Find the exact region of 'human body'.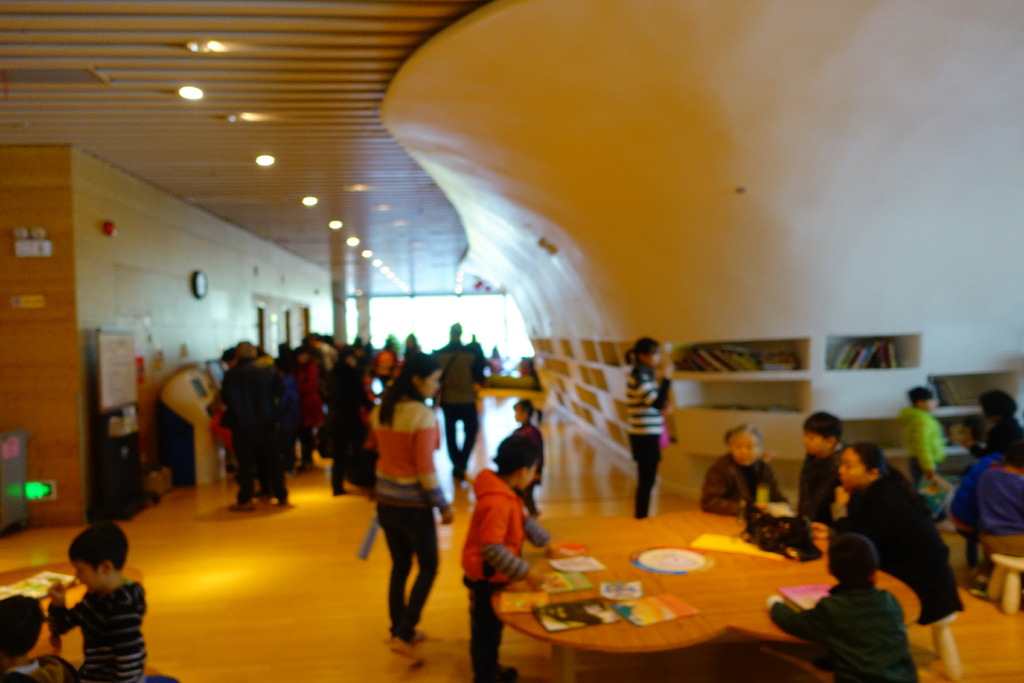
Exact region: box=[320, 343, 376, 494].
